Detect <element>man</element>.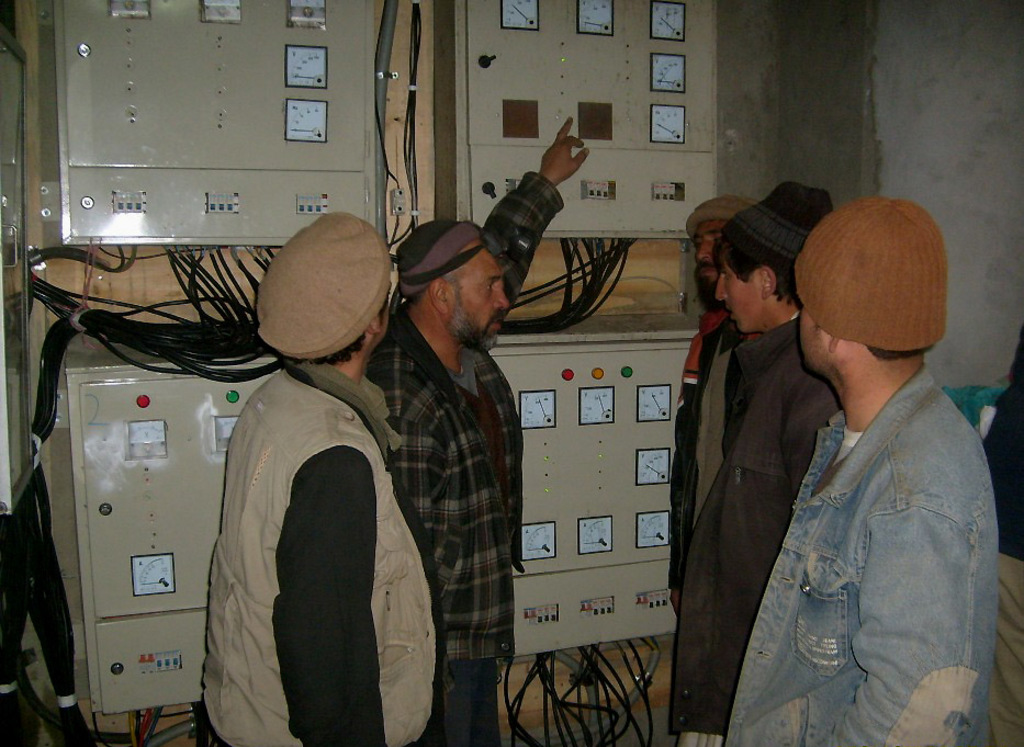
Detected at {"left": 671, "top": 177, "right": 845, "bottom": 746}.
